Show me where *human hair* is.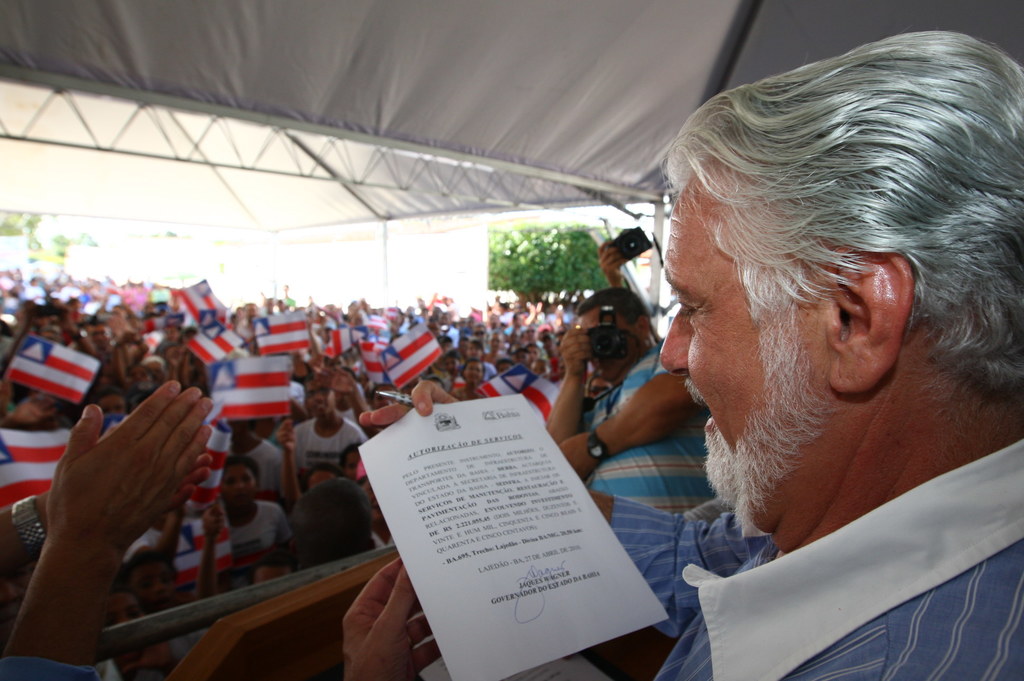
*human hair* is at [x1=657, y1=32, x2=1023, y2=400].
